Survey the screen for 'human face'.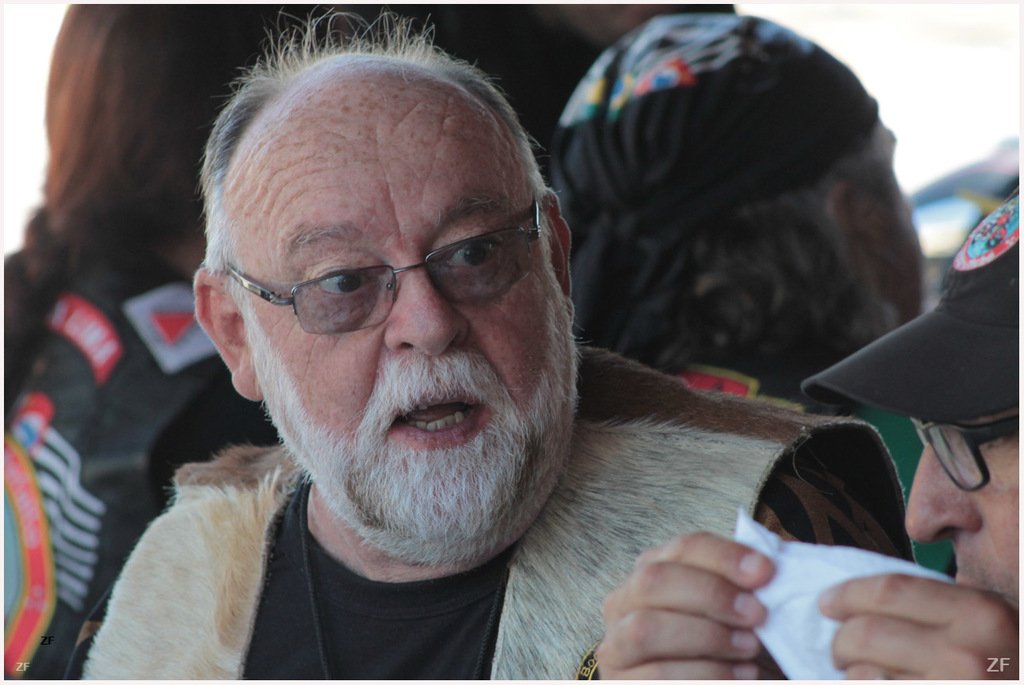
Survey found: x1=906 y1=415 x2=1022 y2=610.
